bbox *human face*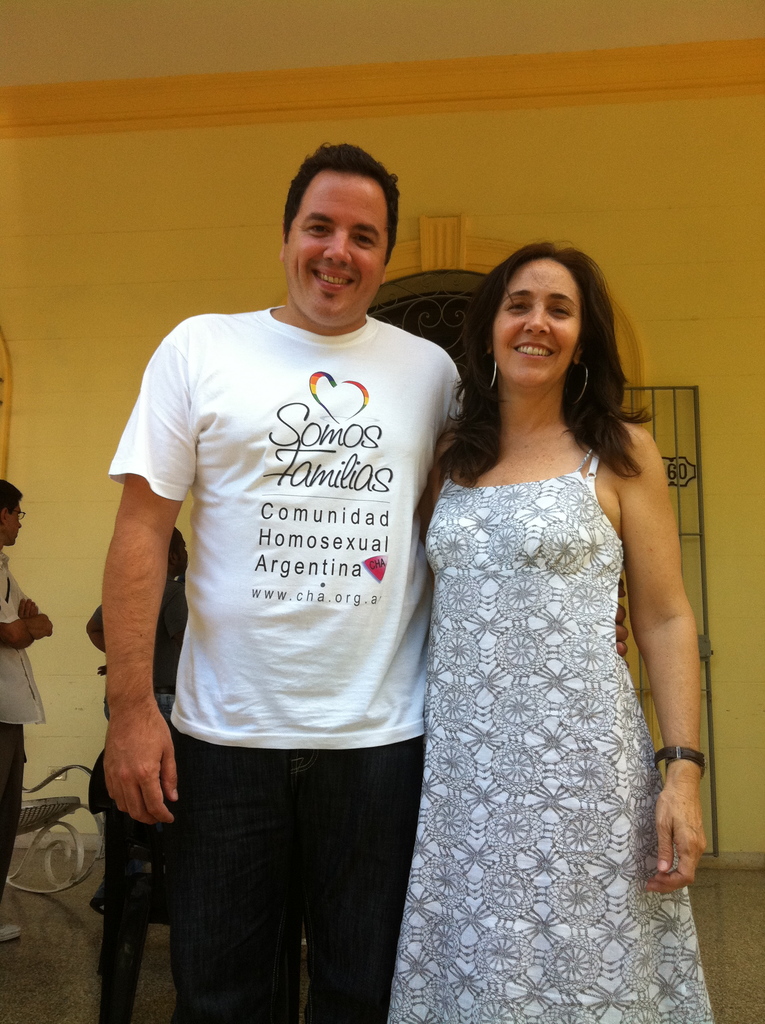
(x1=499, y1=259, x2=579, y2=388)
